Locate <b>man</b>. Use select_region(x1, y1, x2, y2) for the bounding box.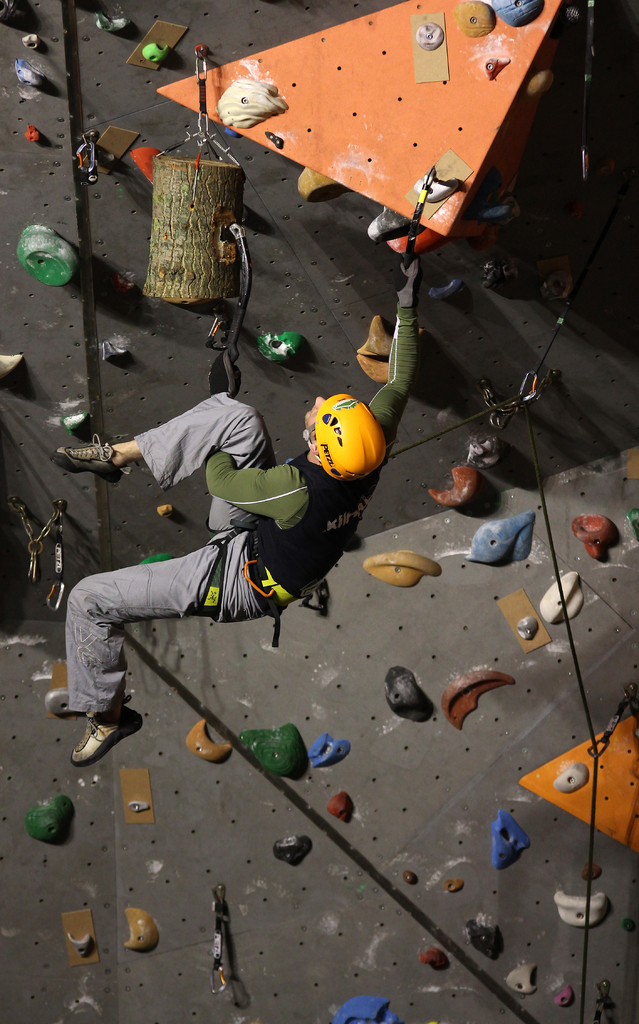
select_region(65, 241, 429, 771).
